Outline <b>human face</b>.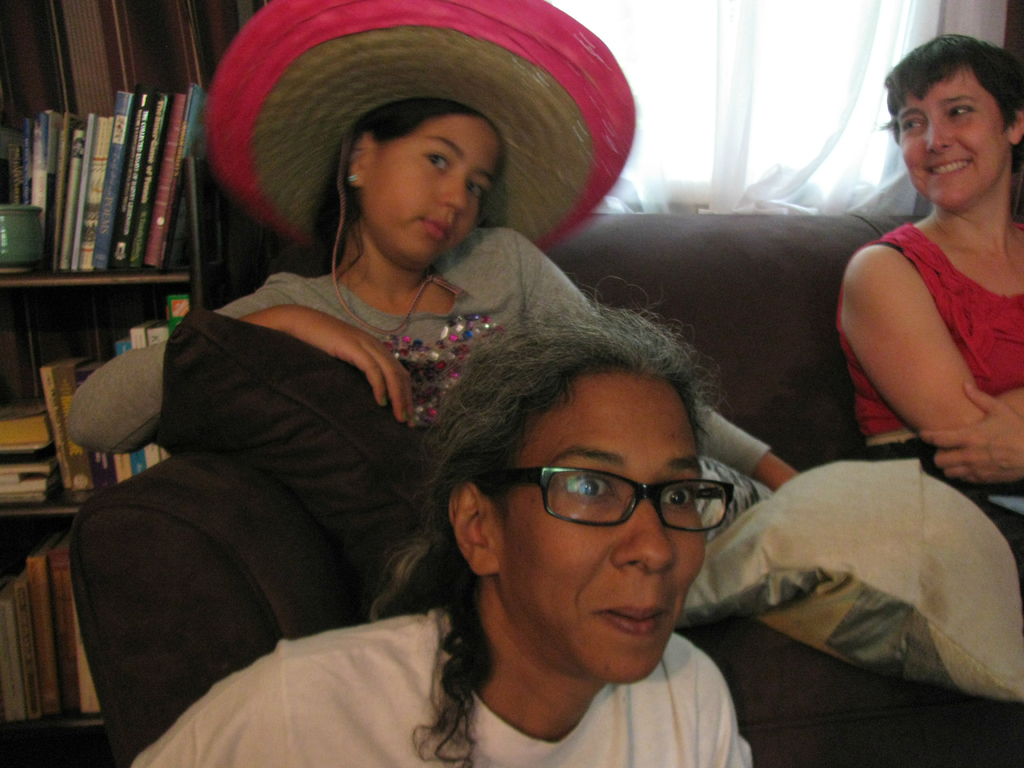
Outline: x1=499, y1=369, x2=708, y2=684.
